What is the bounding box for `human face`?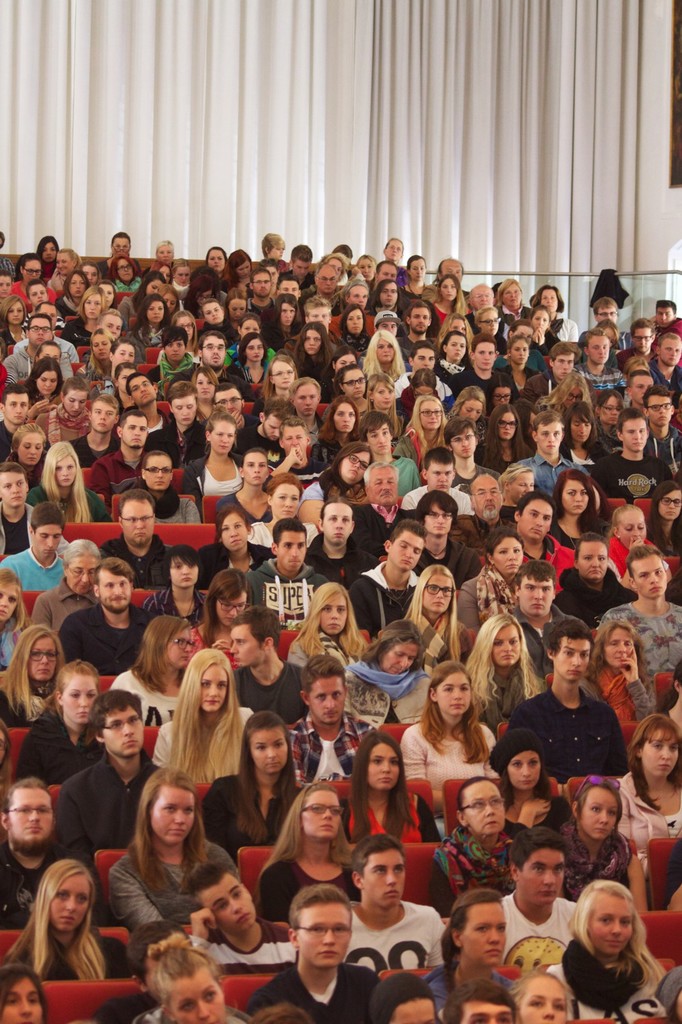
(367, 425, 392, 453).
